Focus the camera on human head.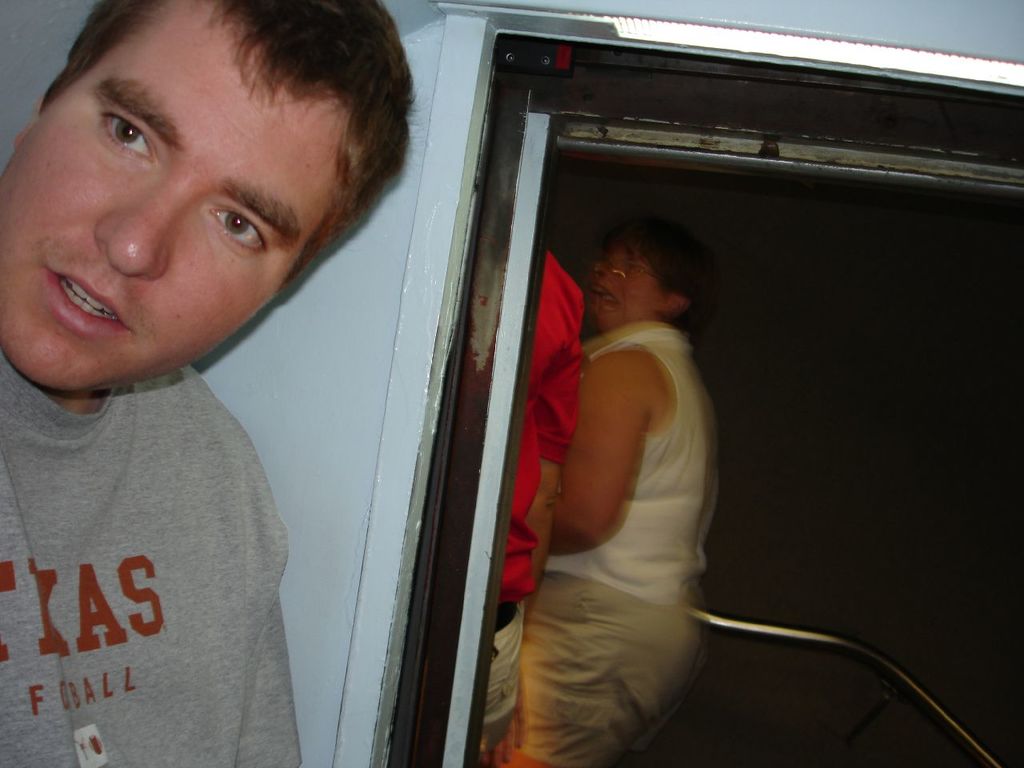
Focus region: {"left": 0, "top": 8, "right": 394, "bottom": 362}.
